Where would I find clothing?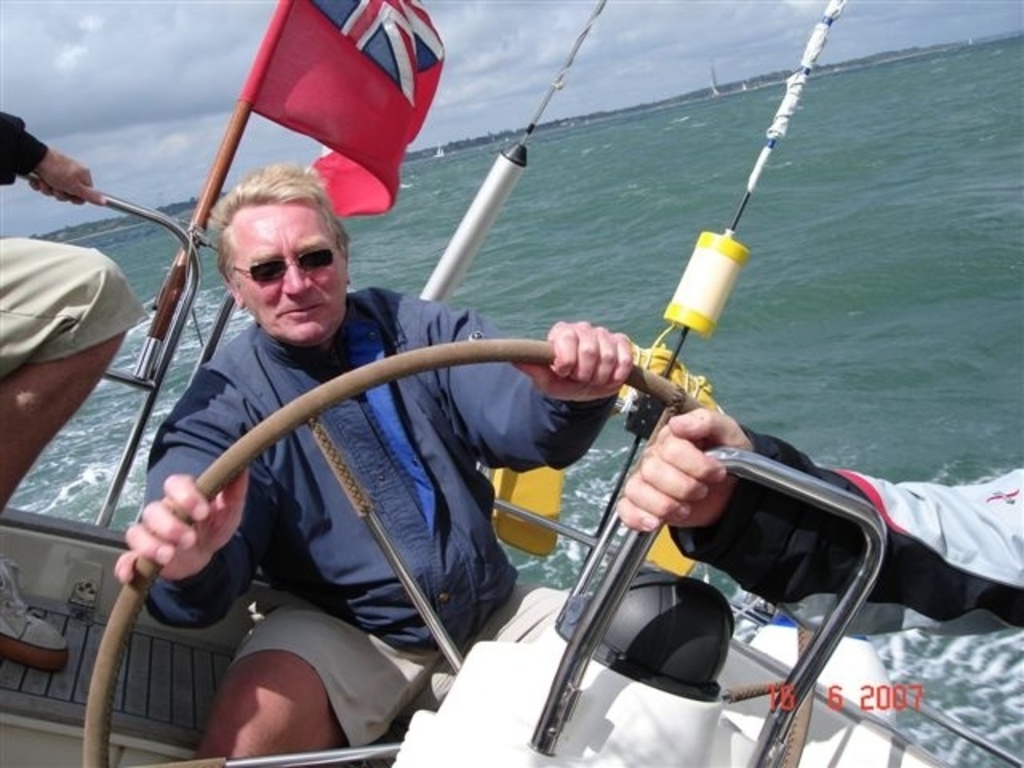
At 134:285:626:653.
